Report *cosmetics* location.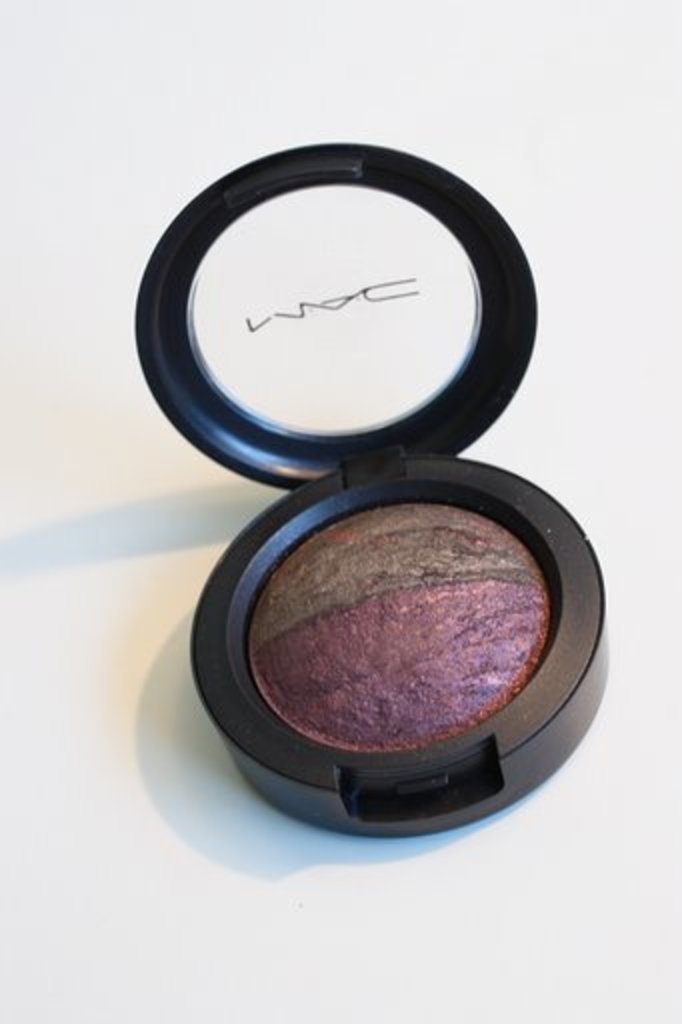
Report: bbox(112, 122, 630, 840).
